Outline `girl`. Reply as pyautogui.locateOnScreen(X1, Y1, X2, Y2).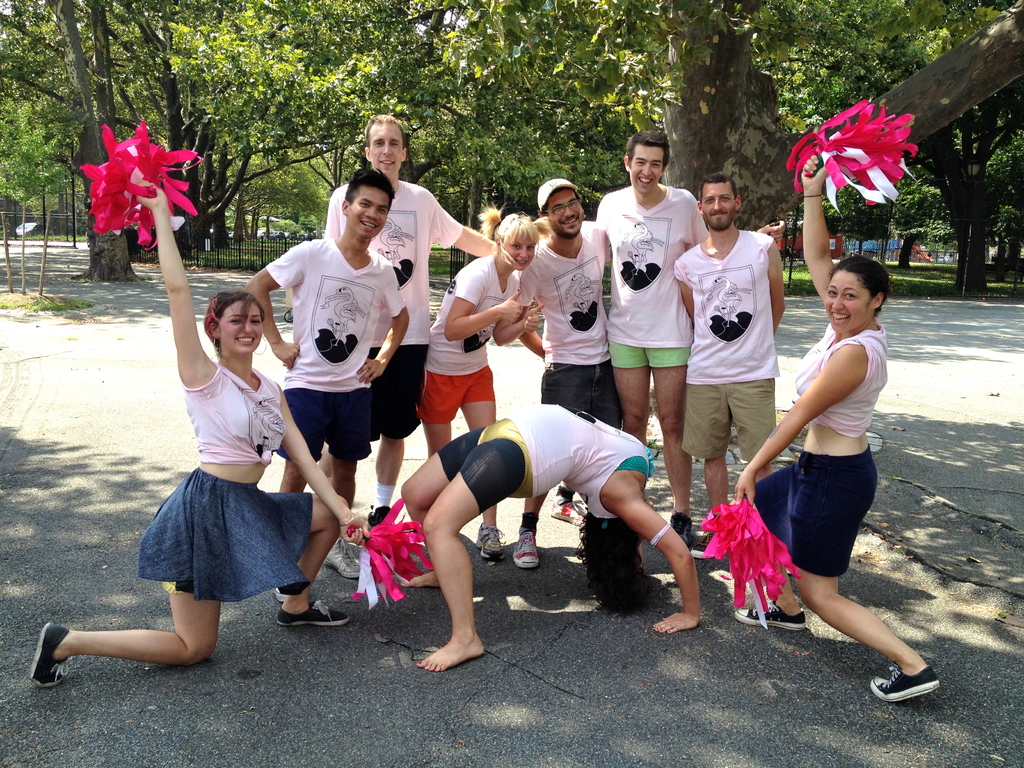
pyautogui.locateOnScreen(31, 173, 361, 687).
